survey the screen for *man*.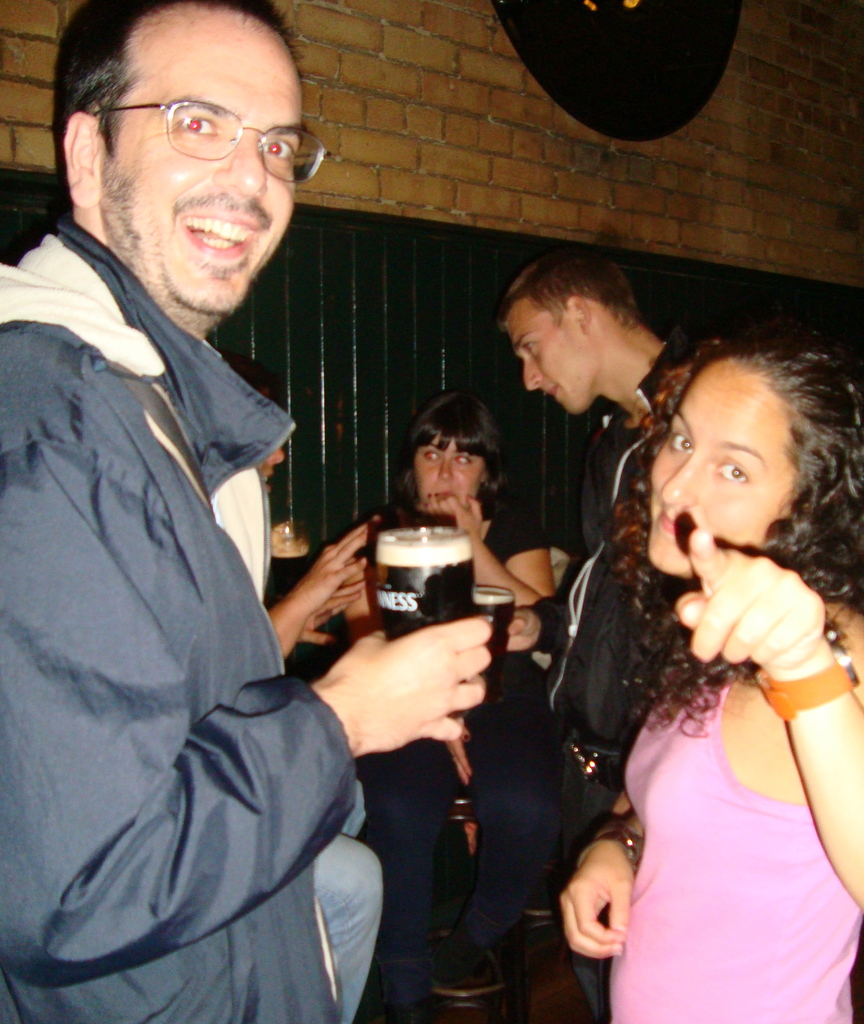
Survey found: [left=0, top=0, right=475, bottom=1023].
